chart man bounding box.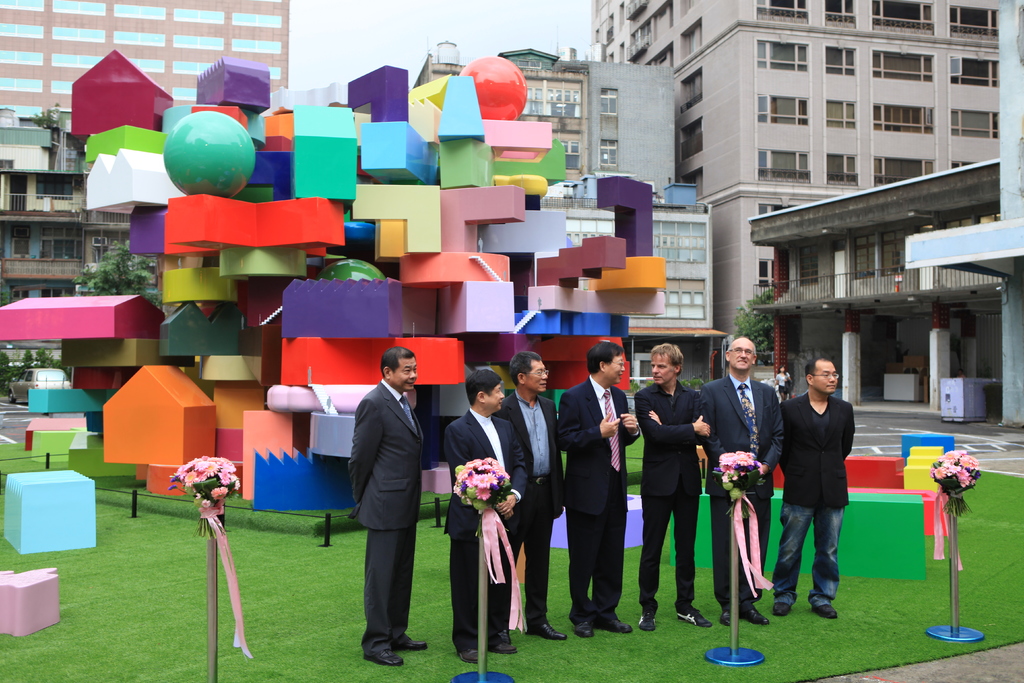
Charted: [777, 355, 857, 611].
